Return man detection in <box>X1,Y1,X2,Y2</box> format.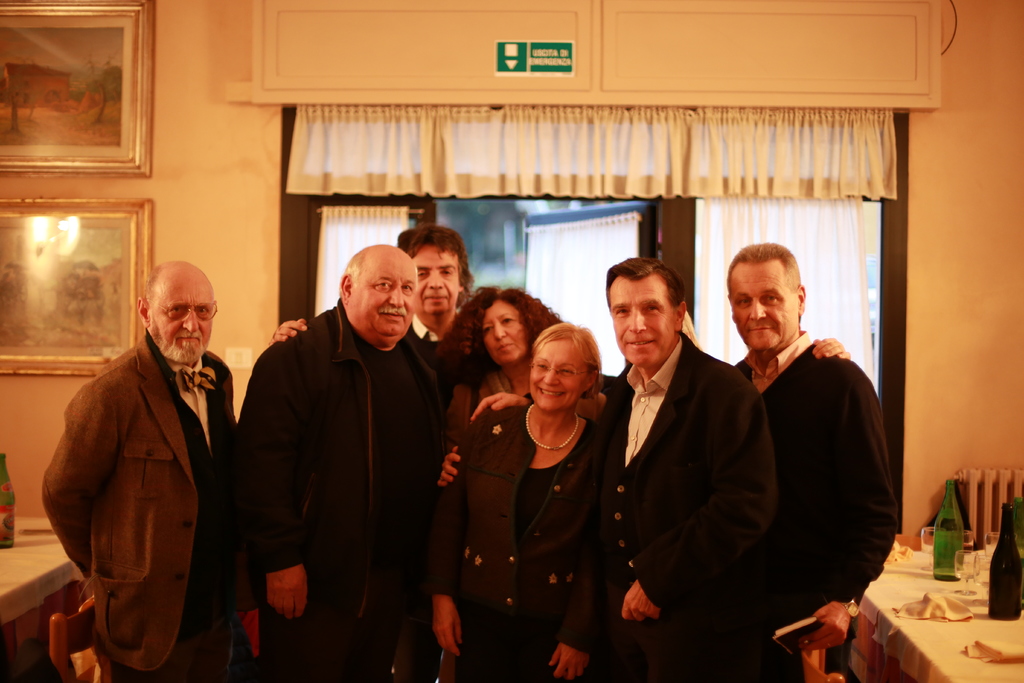
<box>725,236,896,681</box>.
